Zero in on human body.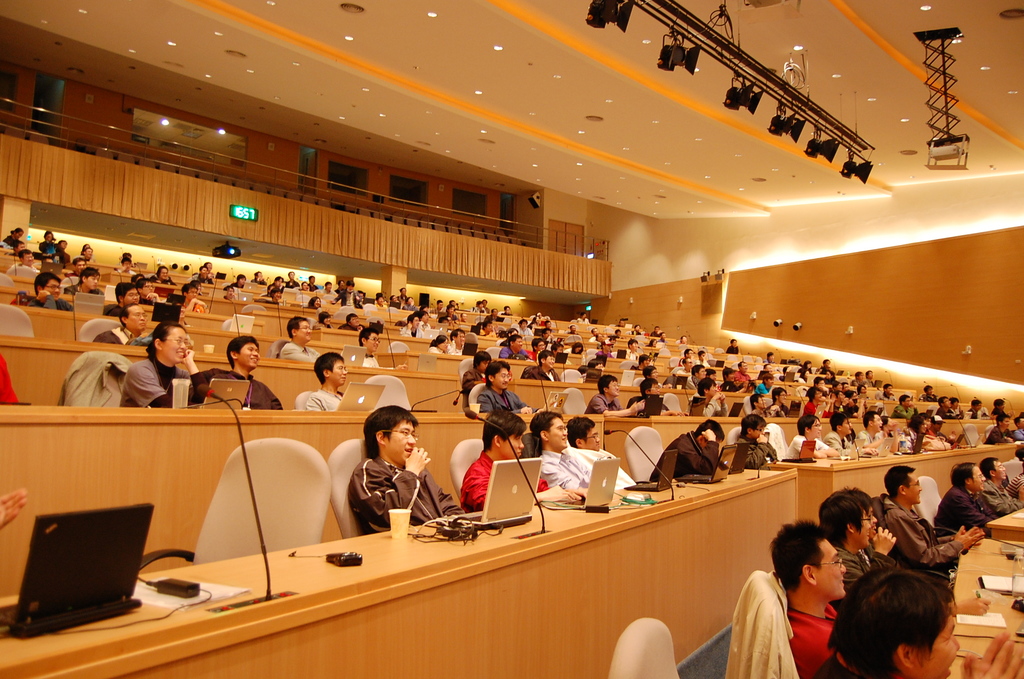
Zeroed in: x1=386, y1=295, x2=397, y2=307.
